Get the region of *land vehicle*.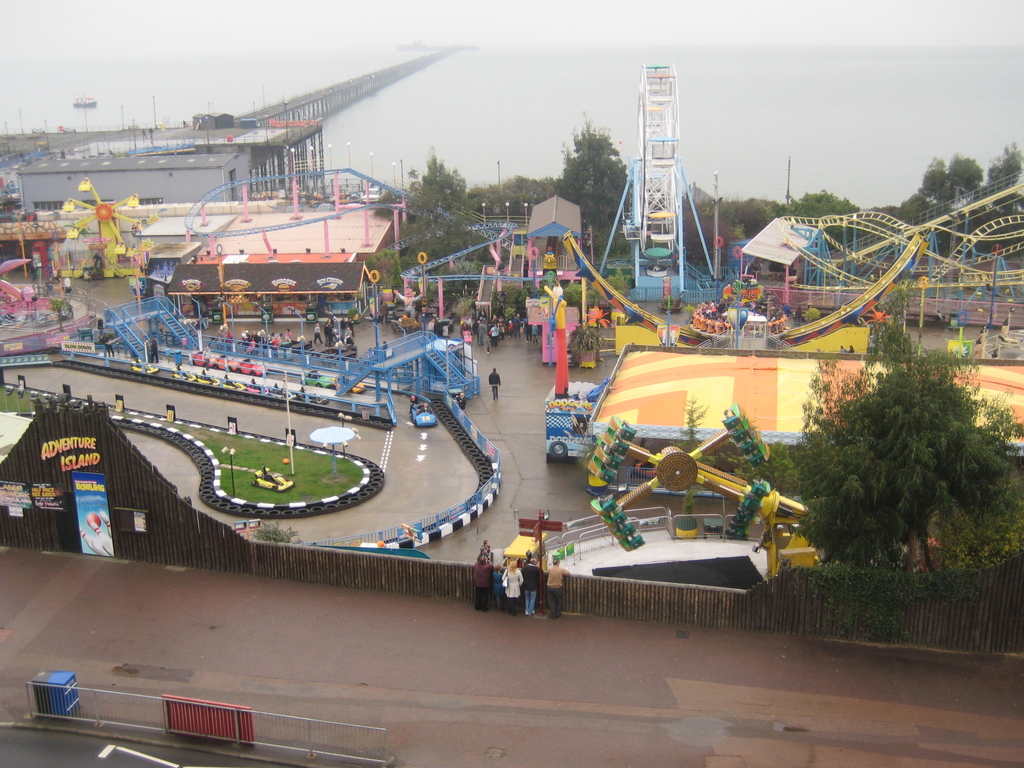
{"x1": 502, "y1": 532, "x2": 549, "y2": 569}.
